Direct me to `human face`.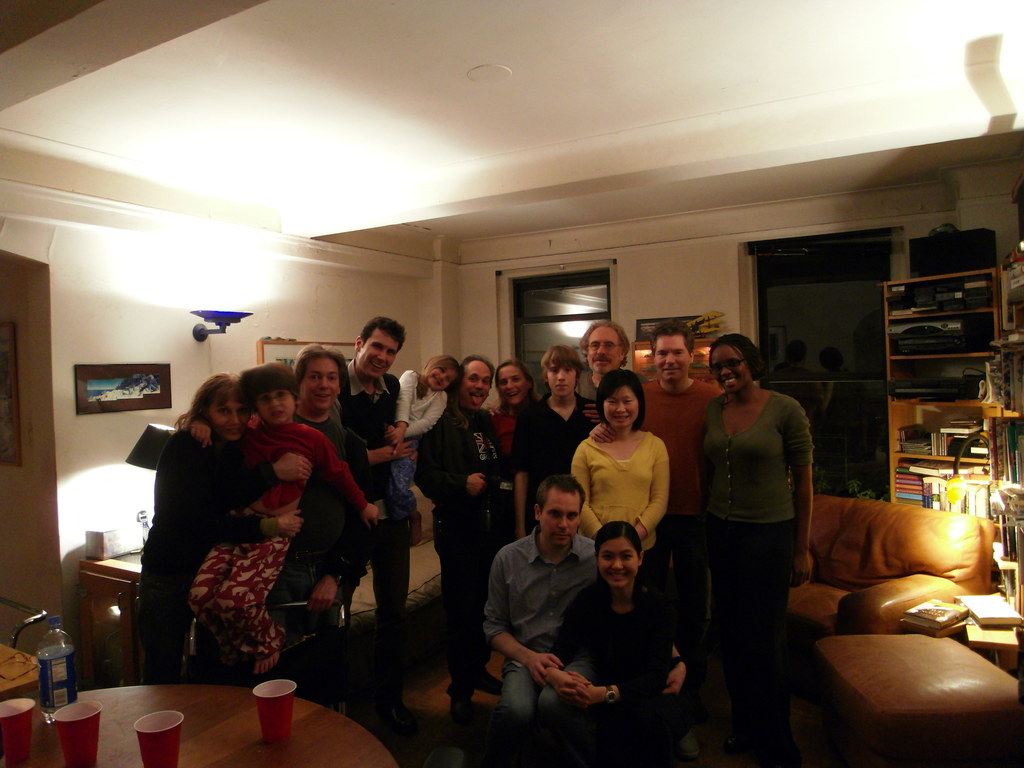
Direction: [left=540, top=490, right=585, bottom=547].
